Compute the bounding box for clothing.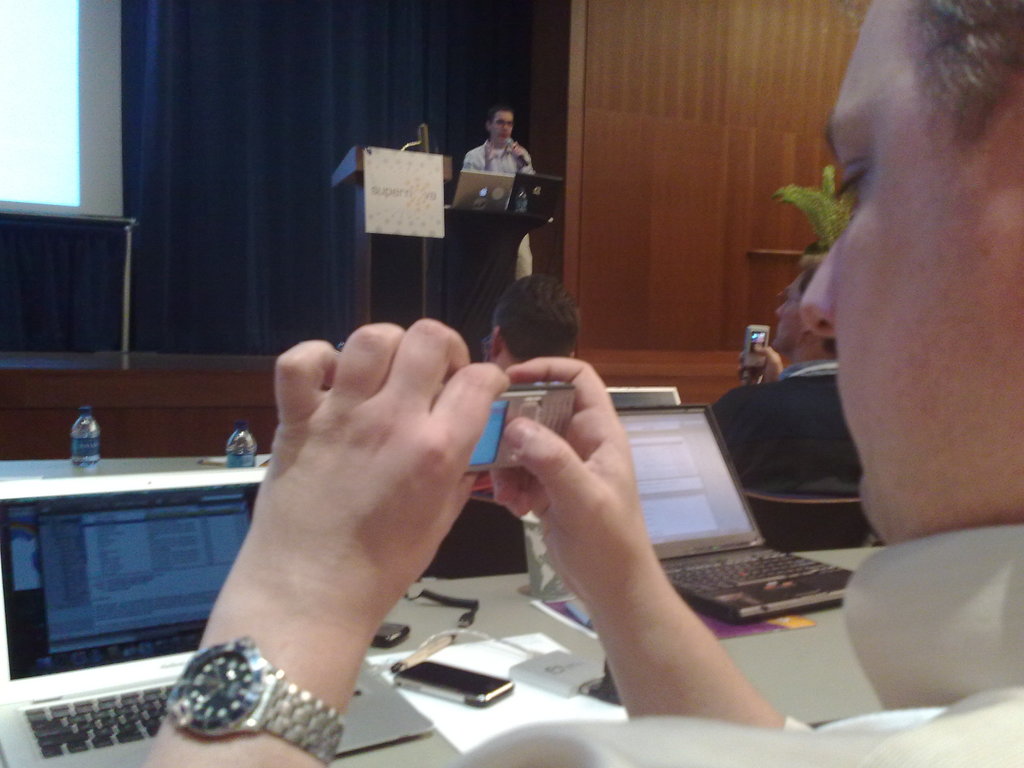
detection(448, 529, 1023, 767).
